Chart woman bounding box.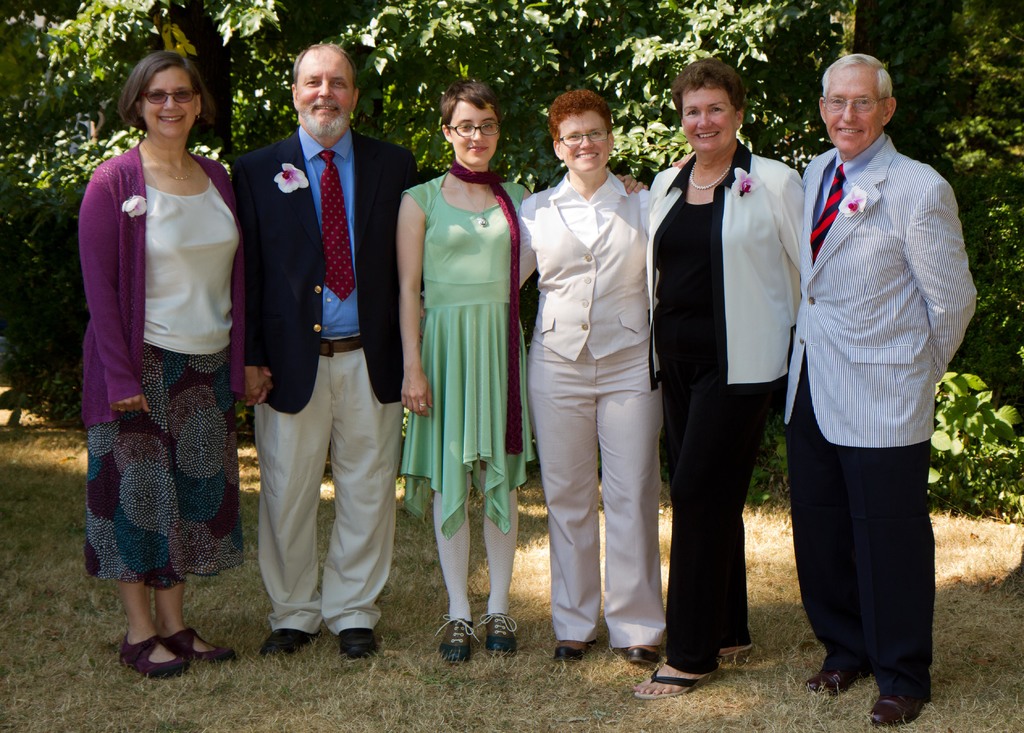
Charted: 83 50 268 686.
